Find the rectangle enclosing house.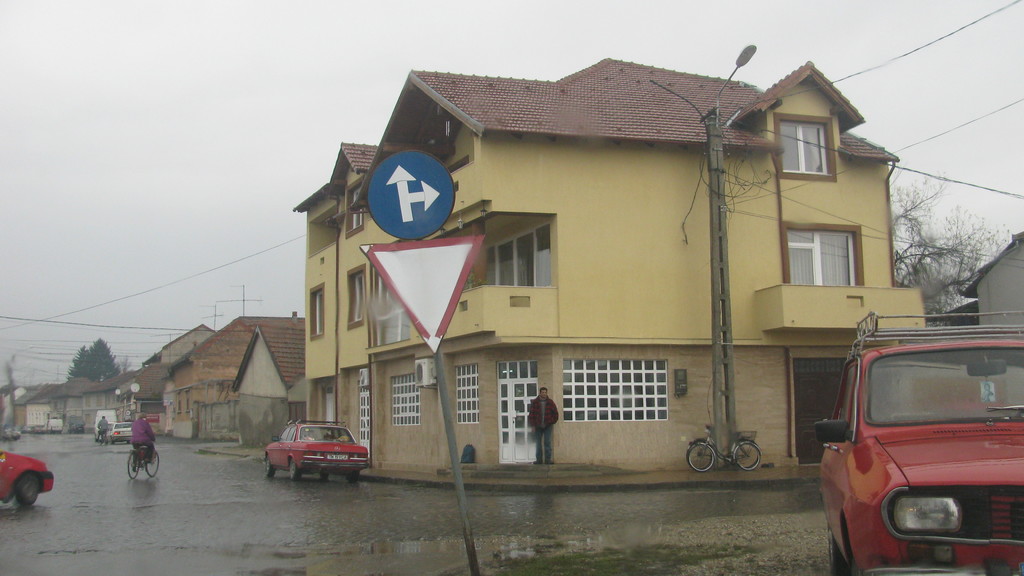
163,314,308,453.
